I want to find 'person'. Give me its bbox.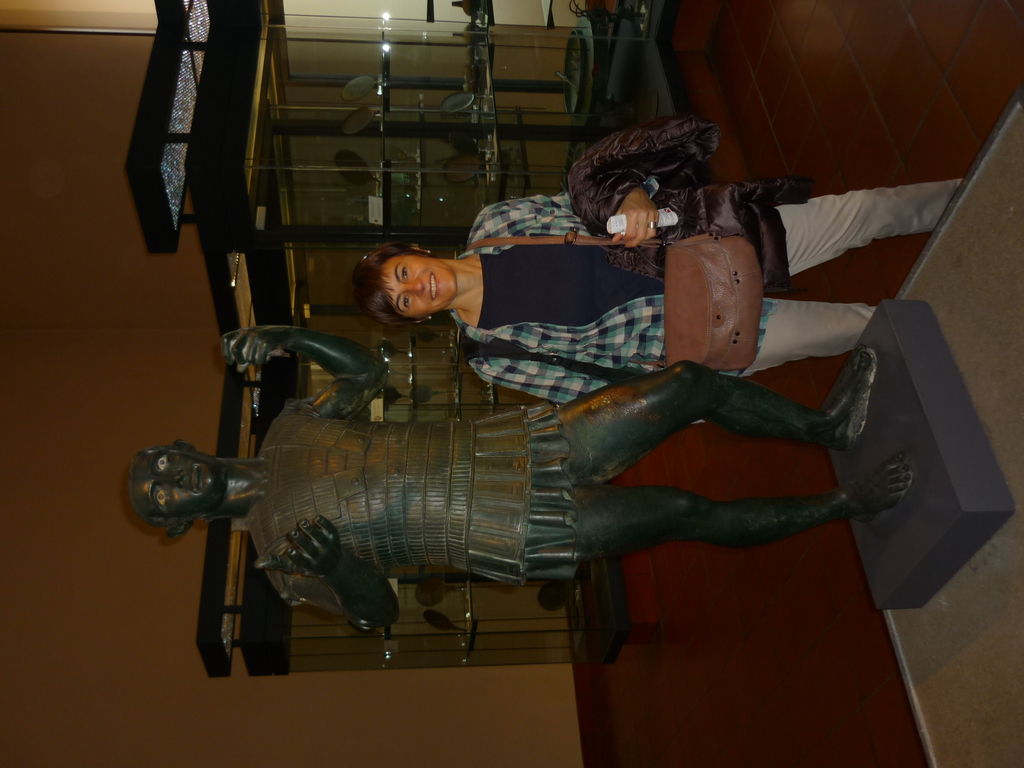
357:170:962:426.
